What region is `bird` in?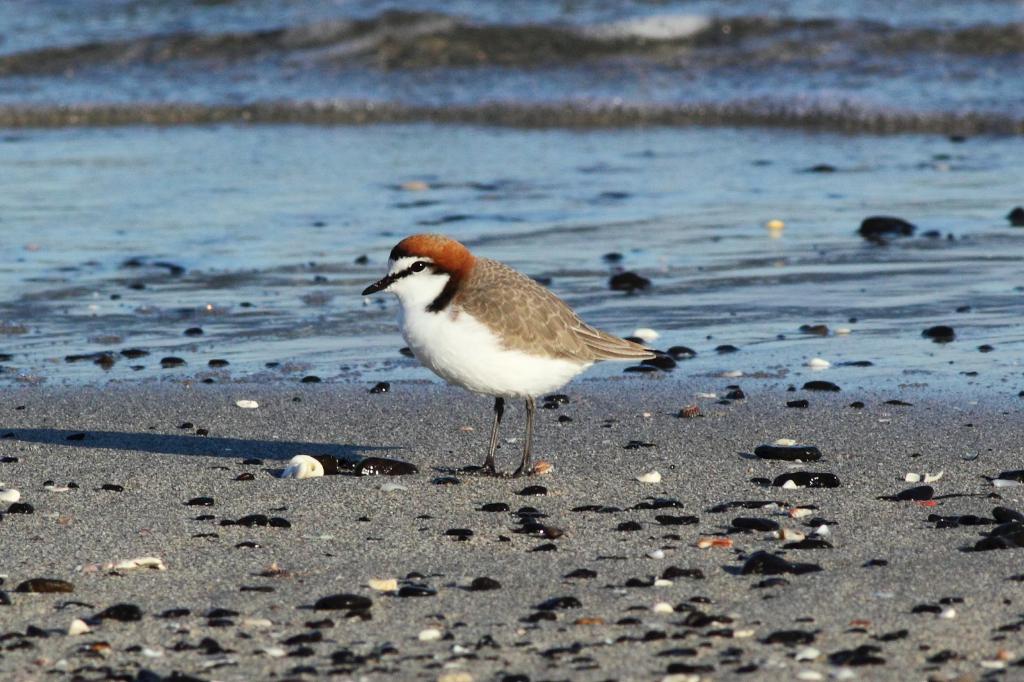
bbox(358, 234, 672, 475).
